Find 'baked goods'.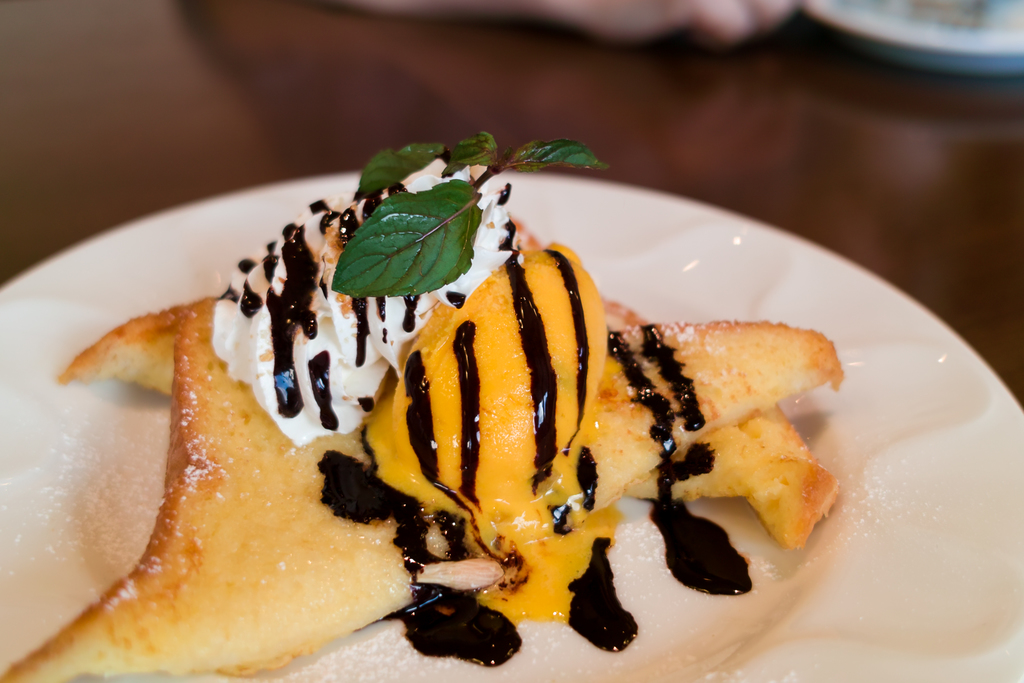
locate(75, 172, 875, 682).
